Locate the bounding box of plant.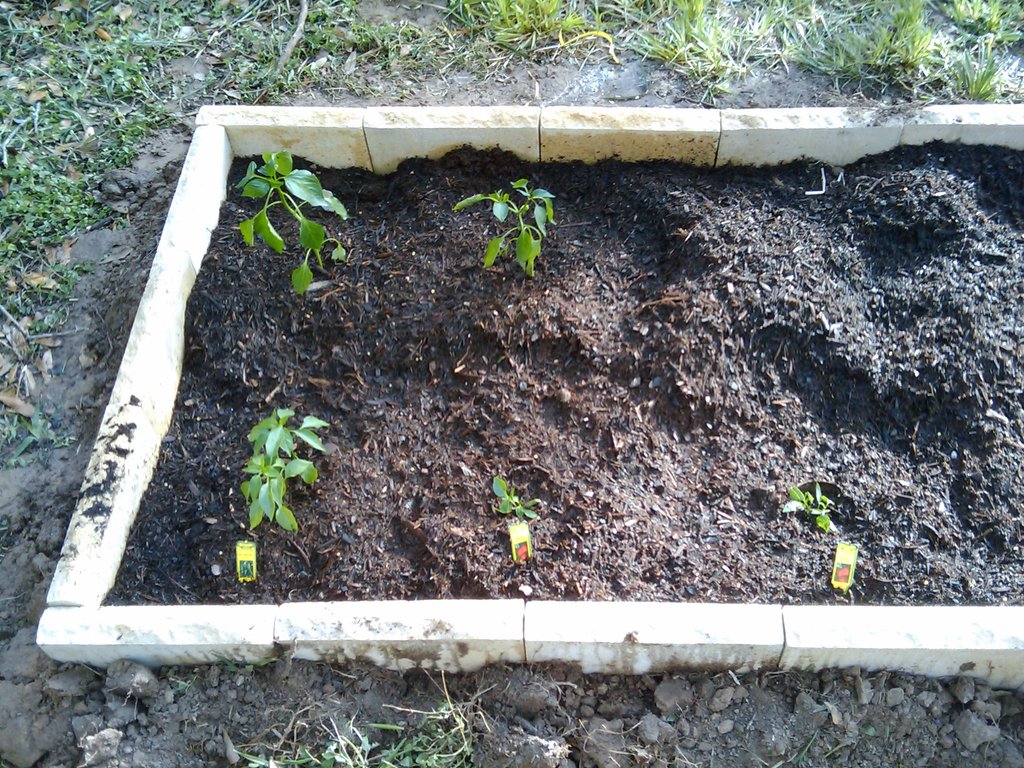
Bounding box: locate(234, 653, 508, 767).
